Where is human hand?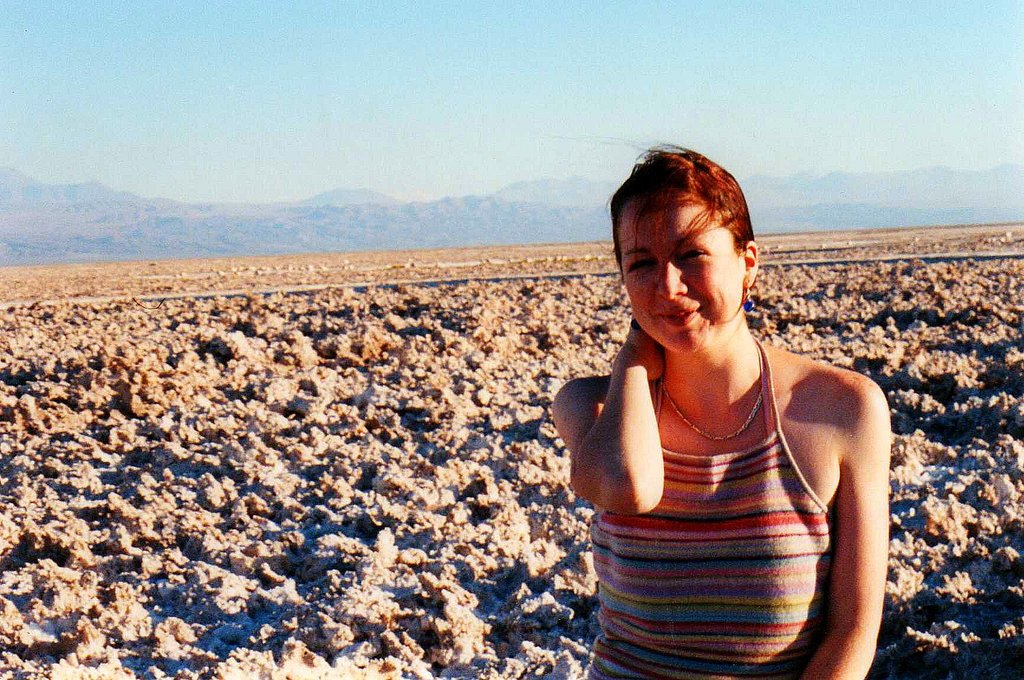
l=621, t=325, r=660, b=380.
